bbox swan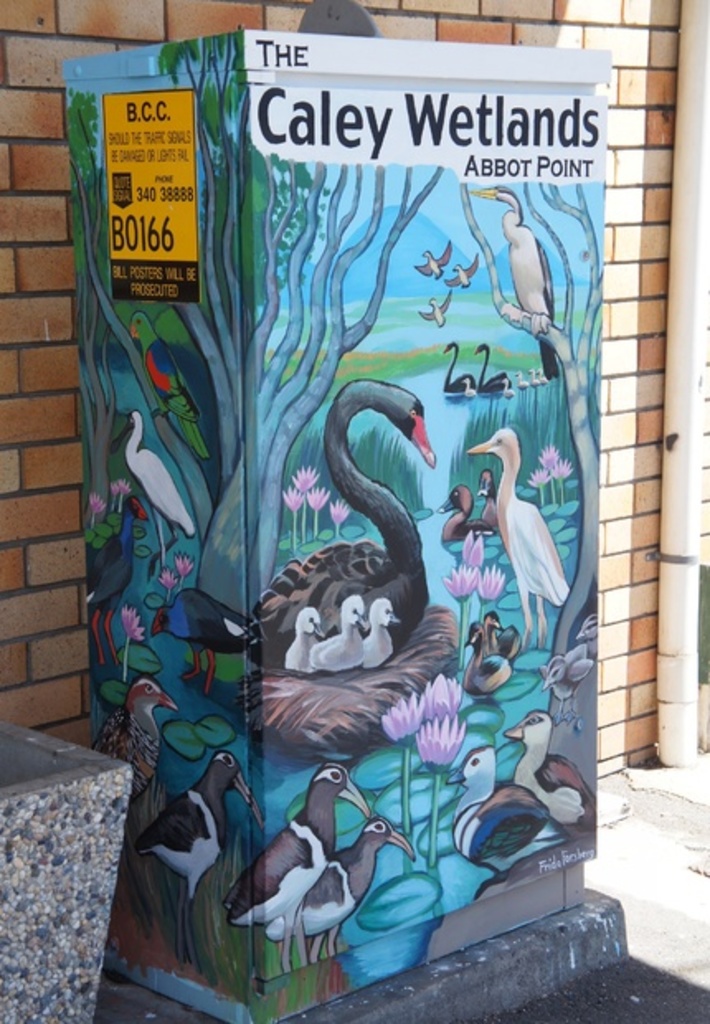
l=243, t=373, r=443, b=662
